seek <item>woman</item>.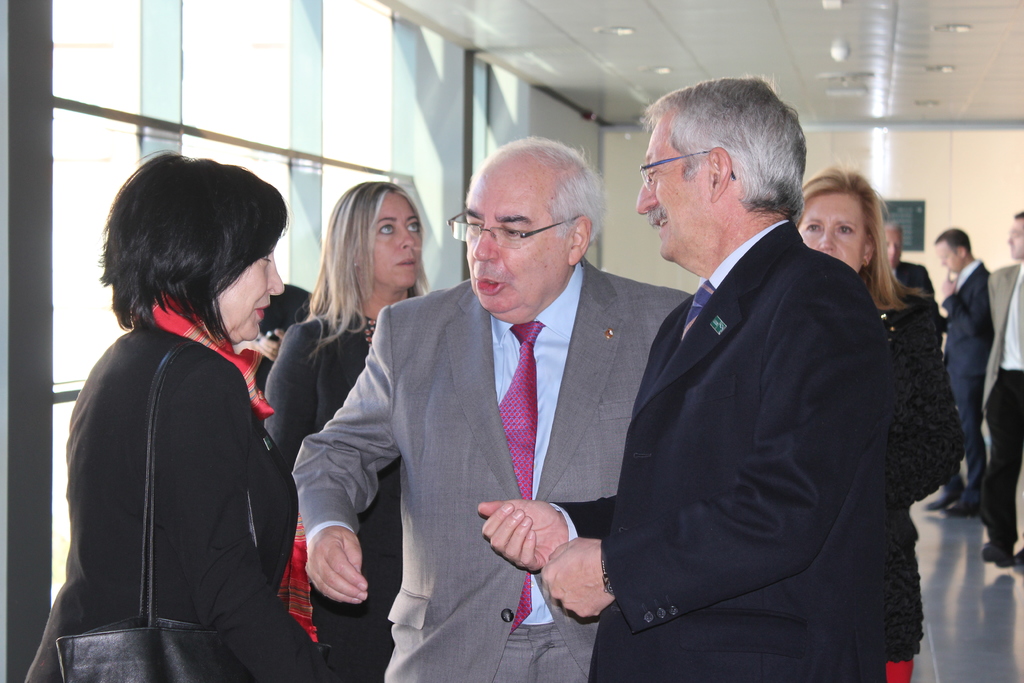
x1=260 y1=176 x2=435 y2=682.
